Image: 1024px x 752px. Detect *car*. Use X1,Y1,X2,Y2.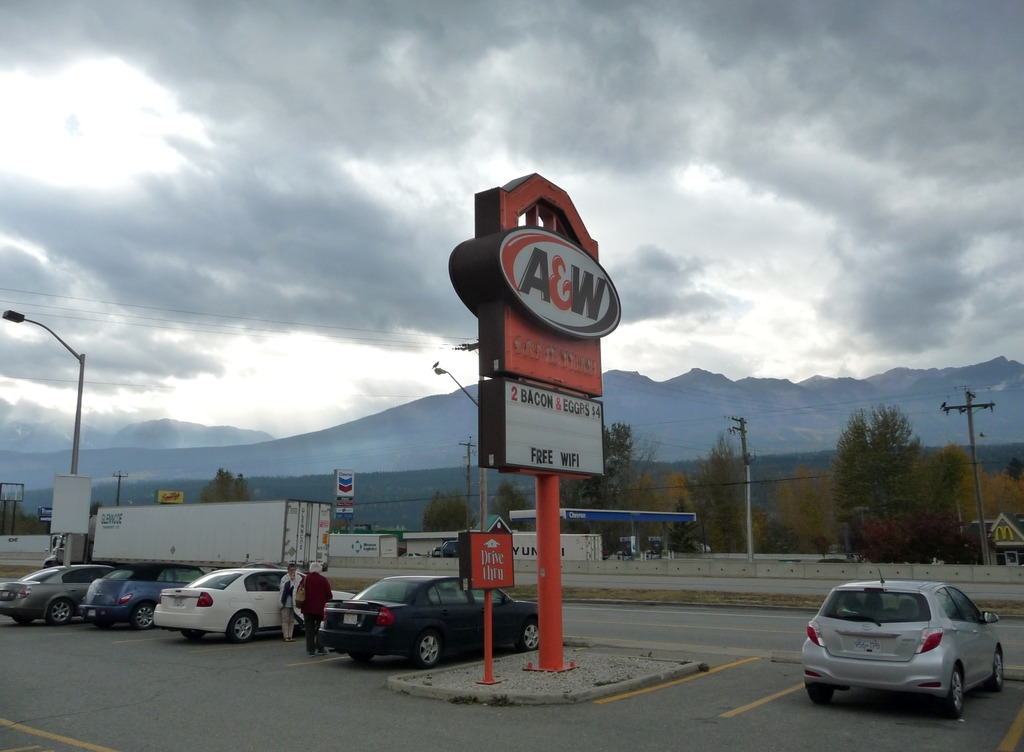
0,565,108,624.
